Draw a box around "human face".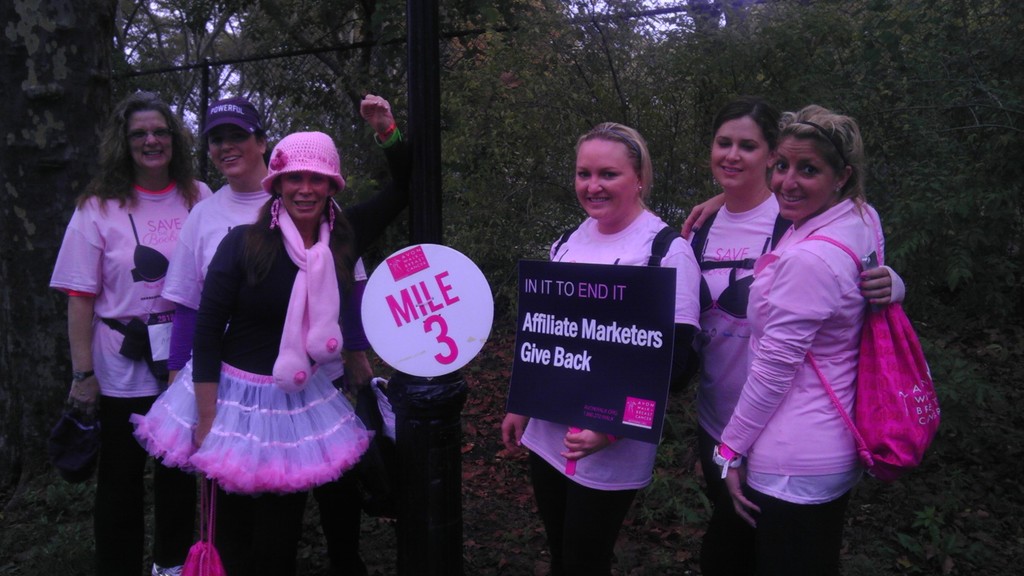
locate(575, 134, 639, 221).
